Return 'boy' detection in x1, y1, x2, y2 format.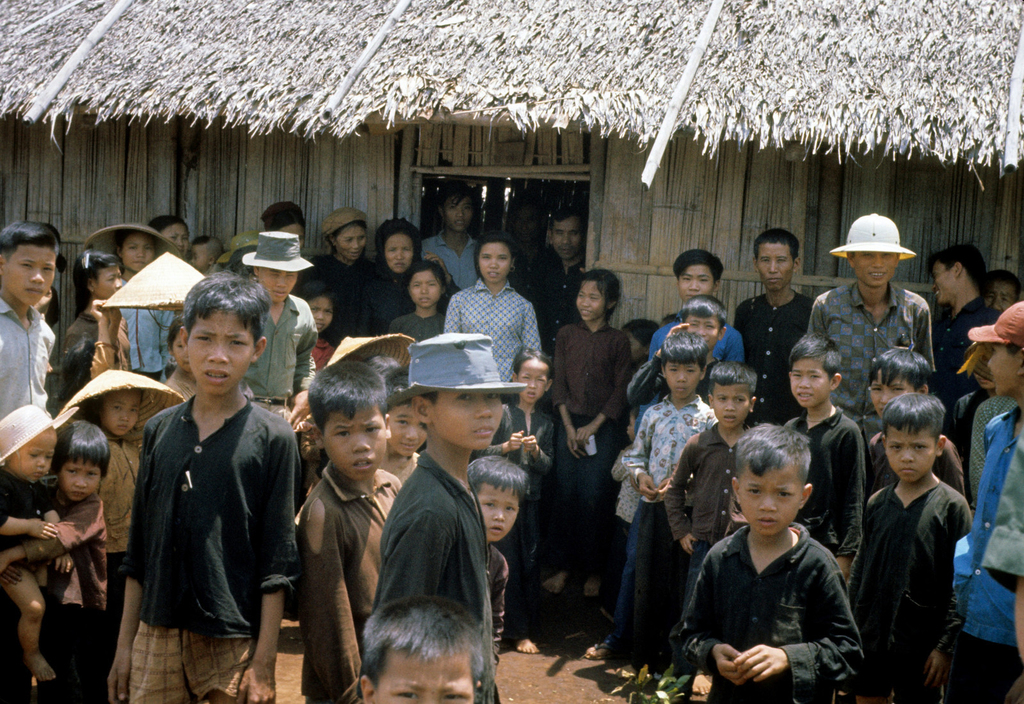
103, 267, 303, 703.
